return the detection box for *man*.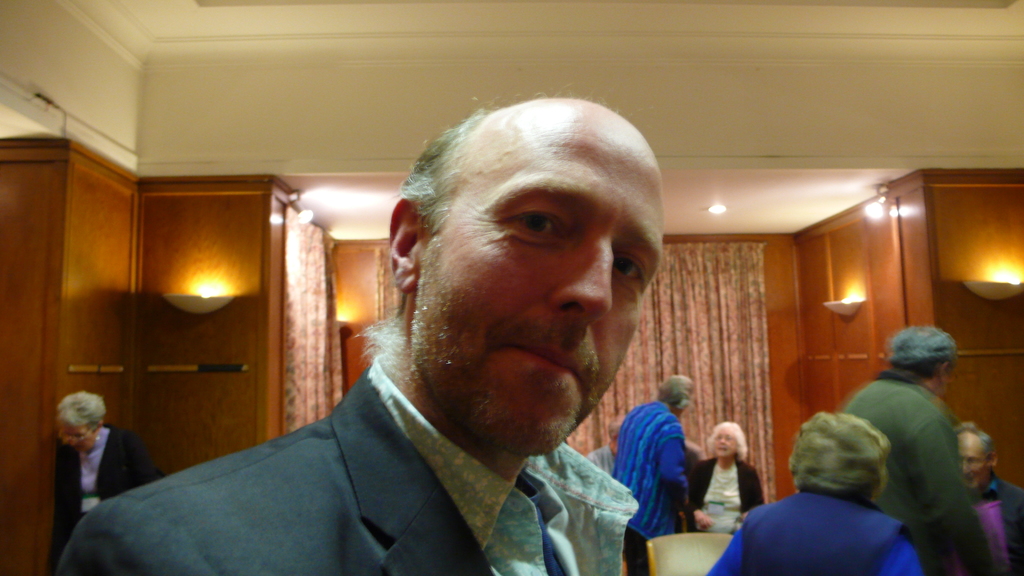
pyautogui.locateOnScreen(54, 83, 668, 575).
